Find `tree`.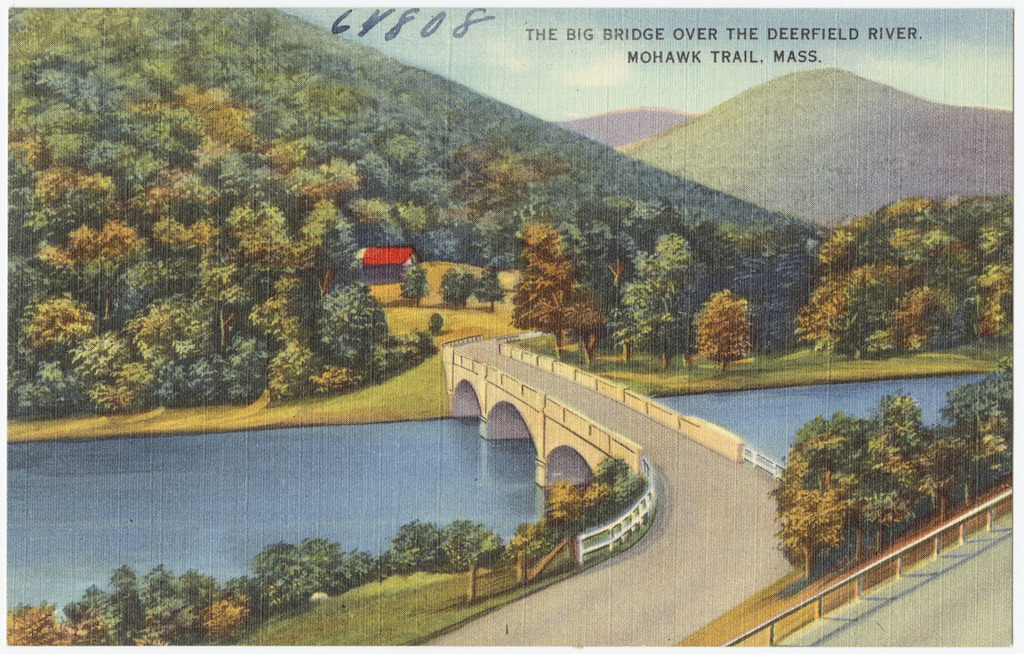
bbox=[963, 261, 1016, 354].
